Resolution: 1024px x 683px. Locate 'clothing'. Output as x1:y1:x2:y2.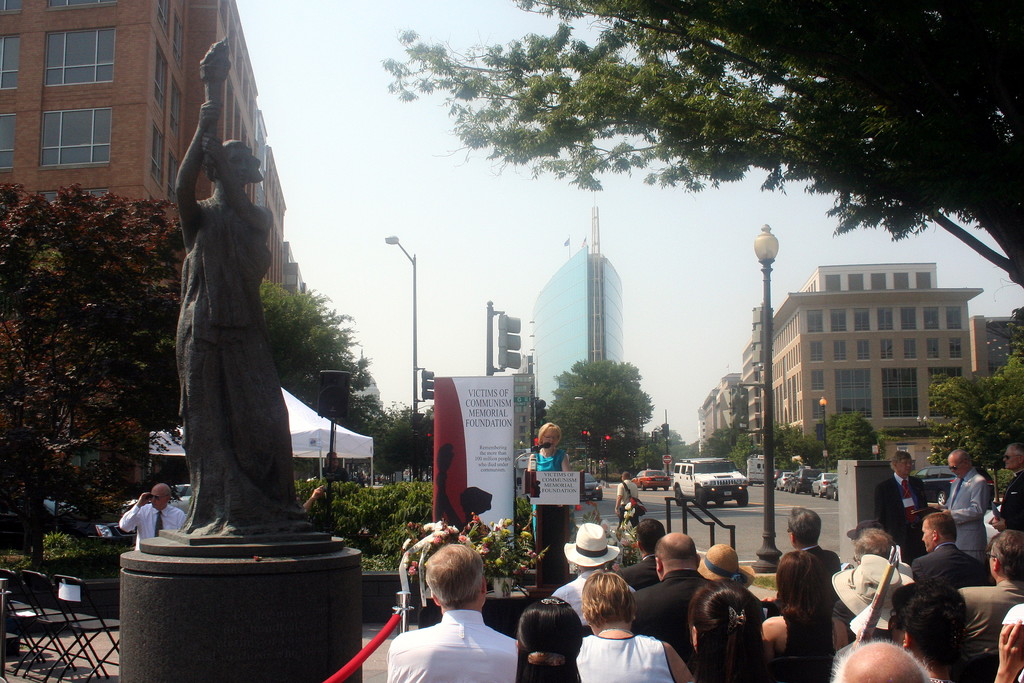
119:500:191:550.
